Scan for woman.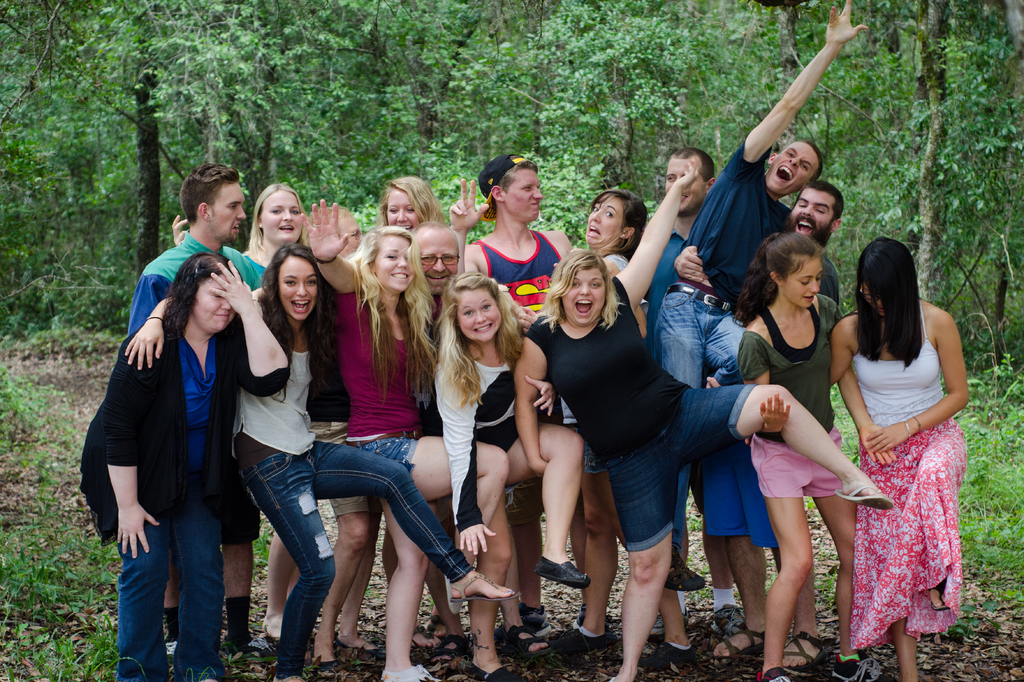
Scan result: x1=124 y1=244 x2=513 y2=681.
